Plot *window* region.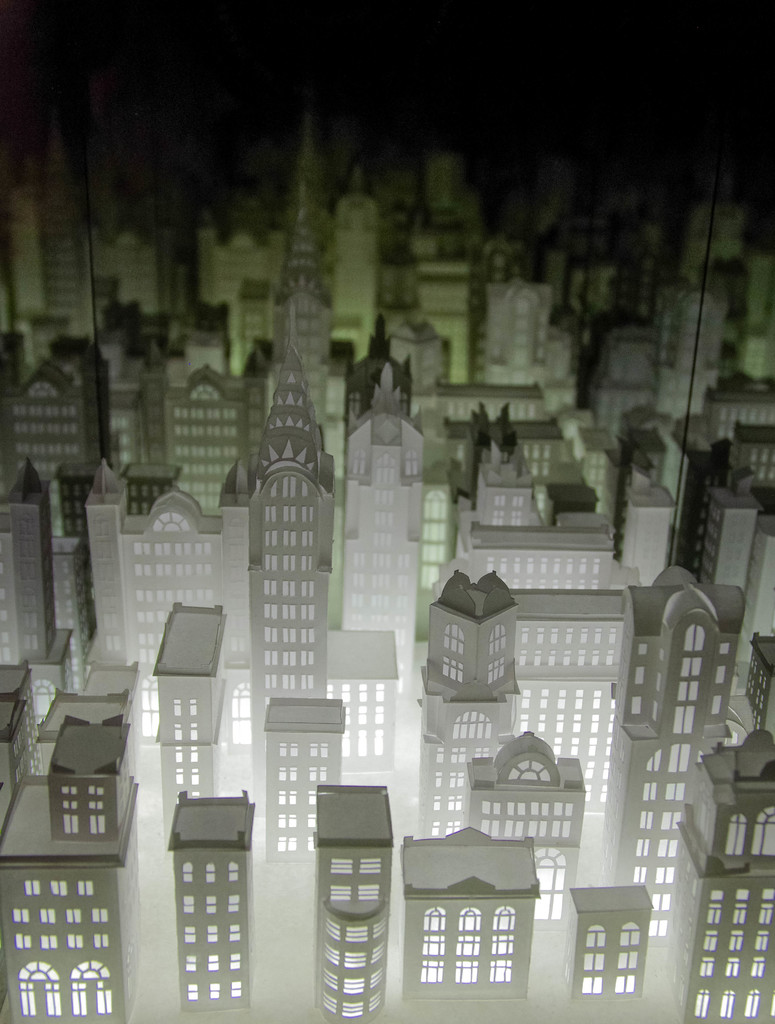
Plotted at [673, 707, 692, 737].
